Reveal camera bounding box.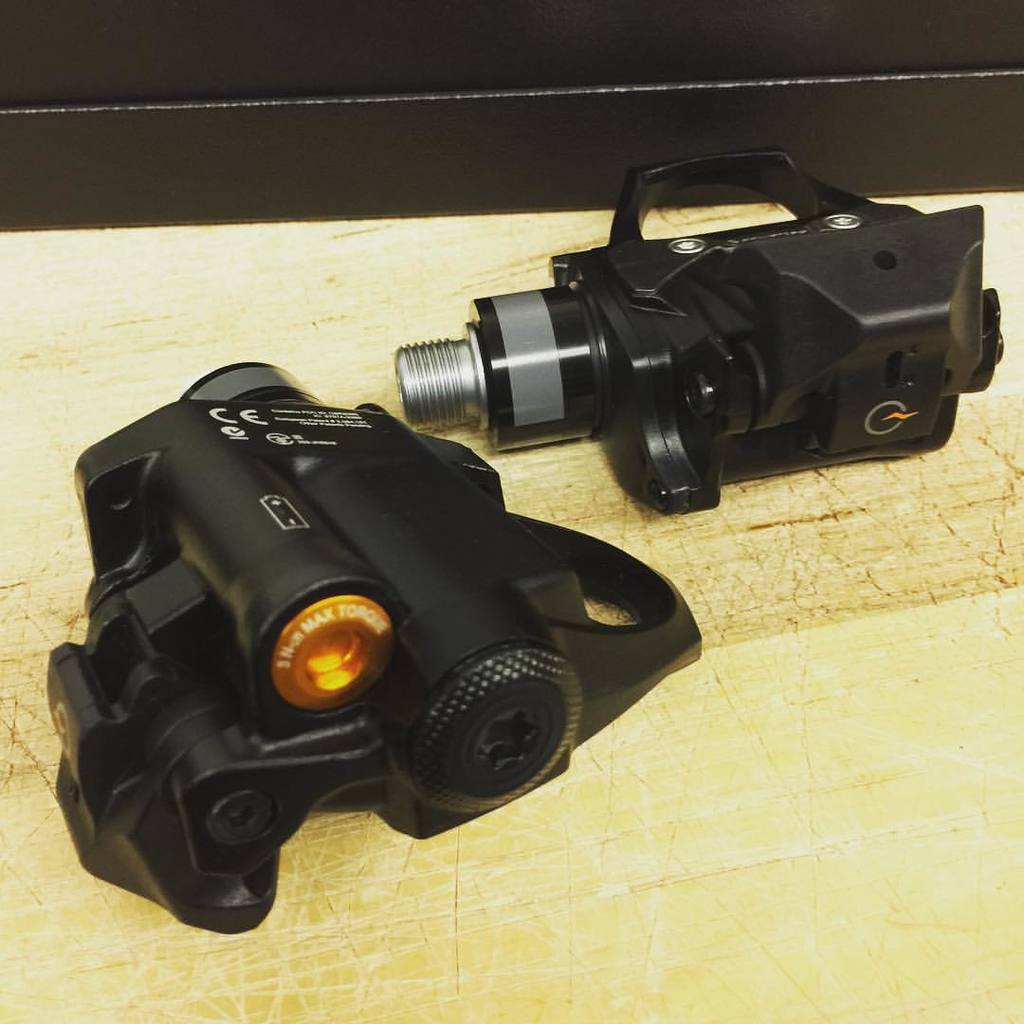
Revealed: pyautogui.locateOnScreen(396, 155, 1014, 506).
